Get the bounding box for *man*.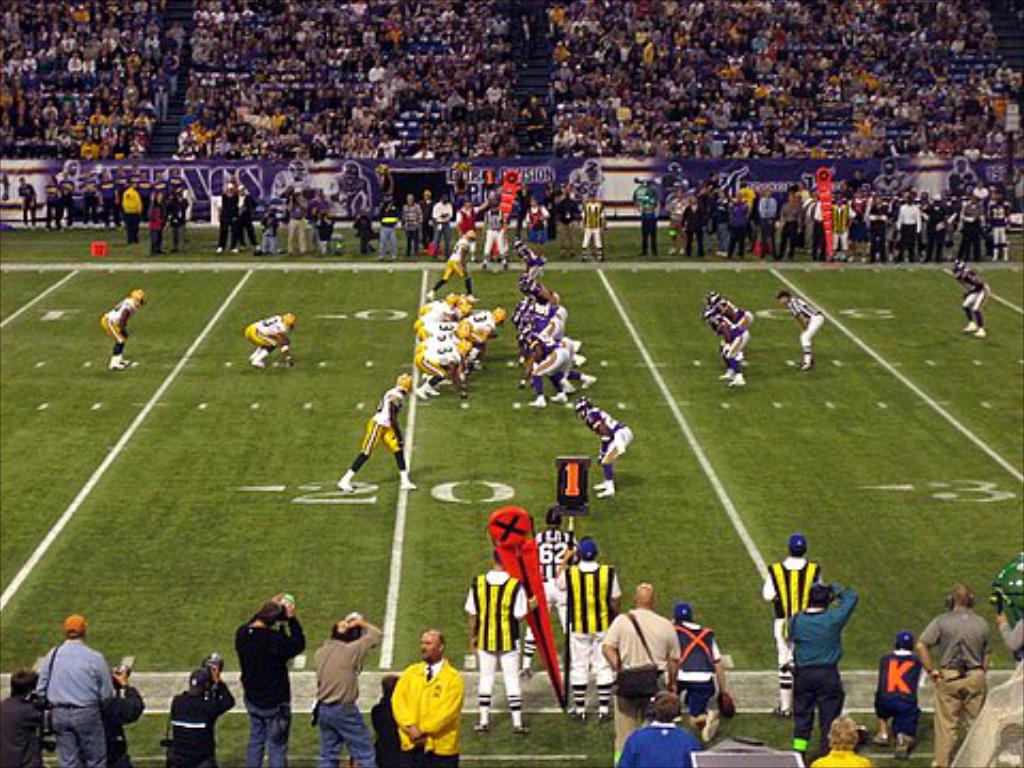
l=395, t=623, r=467, b=766.
